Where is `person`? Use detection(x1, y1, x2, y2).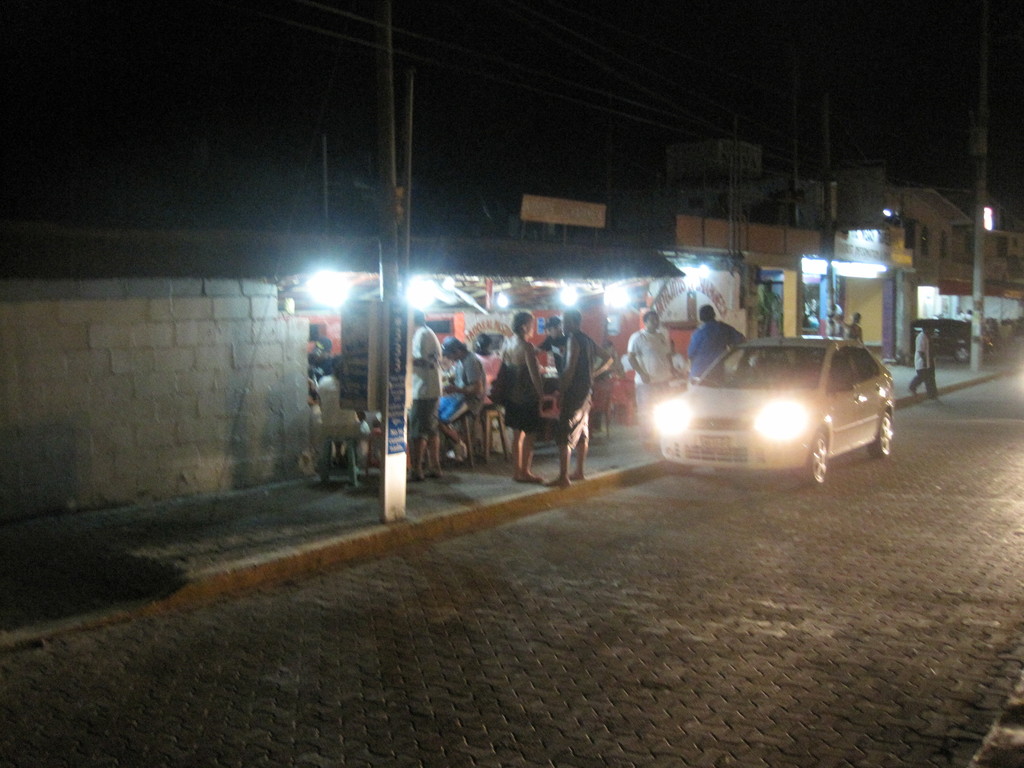
detection(411, 305, 445, 482).
